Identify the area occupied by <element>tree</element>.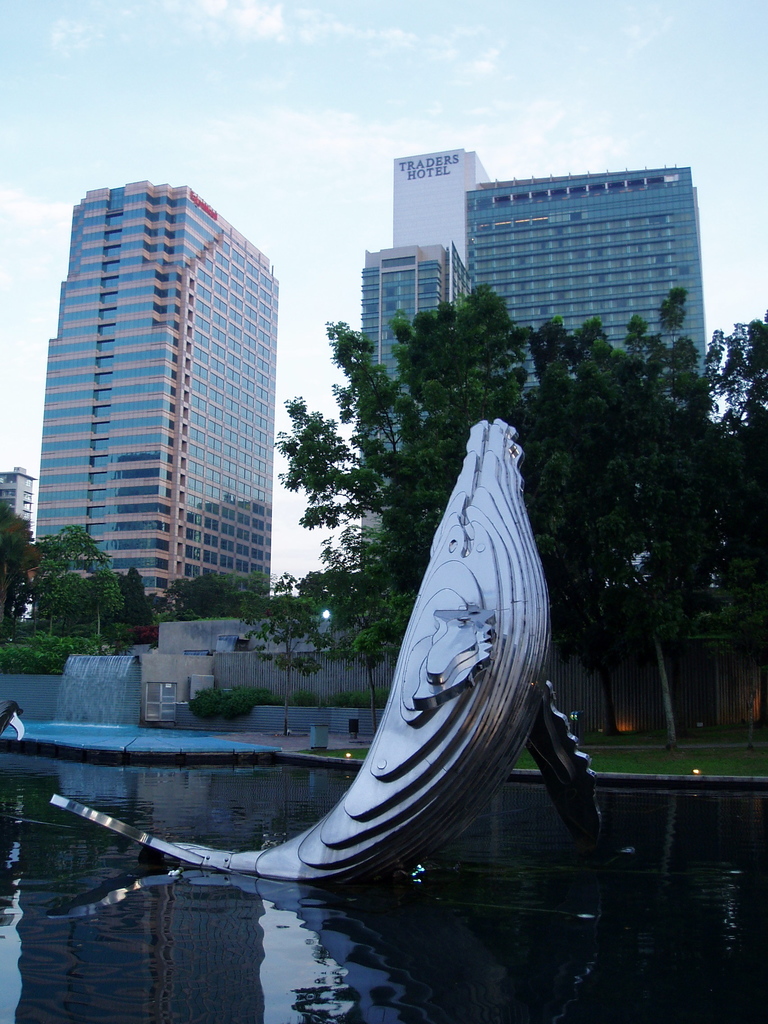
Area: region(271, 564, 313, 668).
